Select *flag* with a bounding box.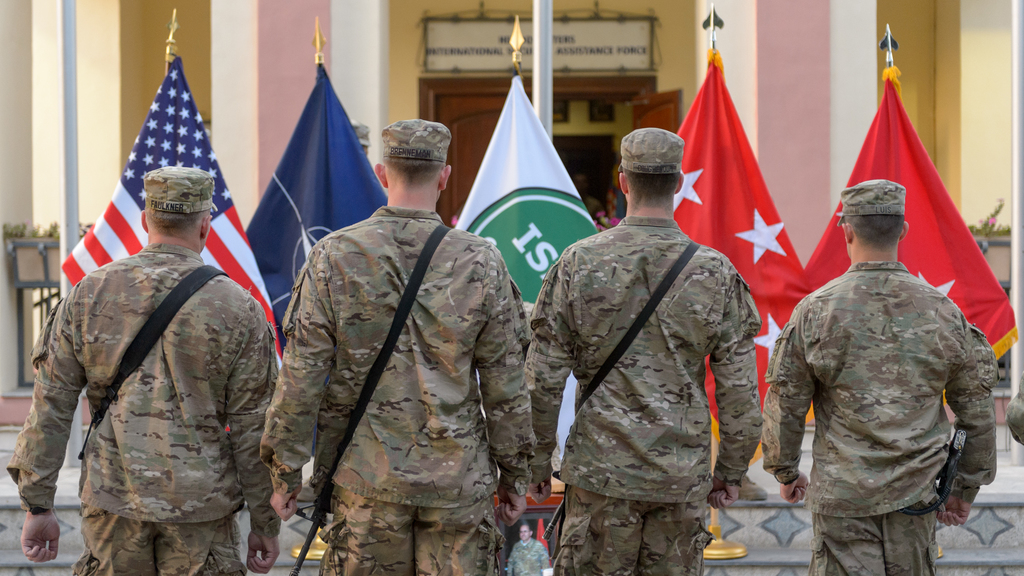
select_region(244, 61, 388, 338).
